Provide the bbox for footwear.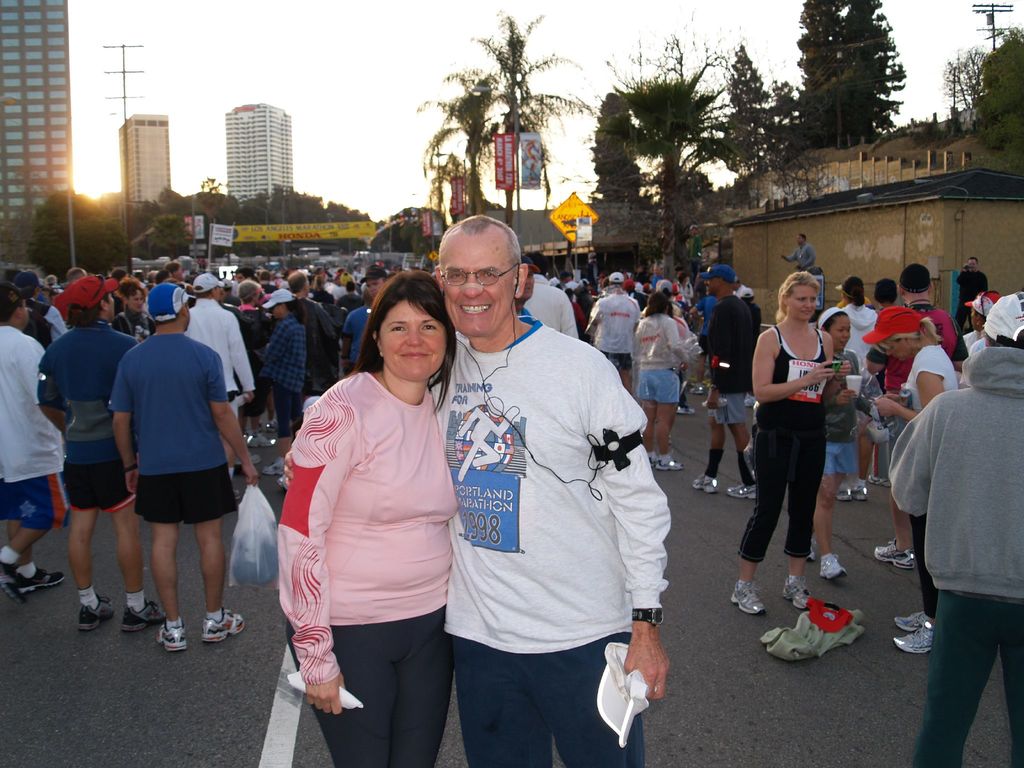
726:483:762:499.
